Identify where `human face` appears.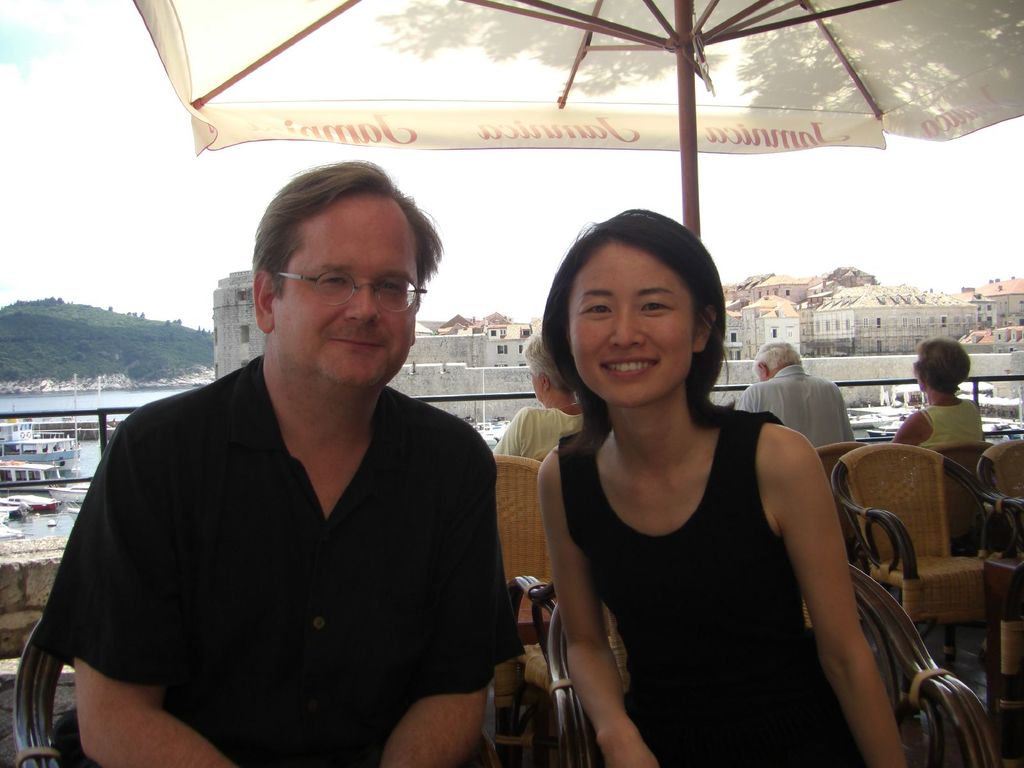
Appears at [567,253,697,407].
